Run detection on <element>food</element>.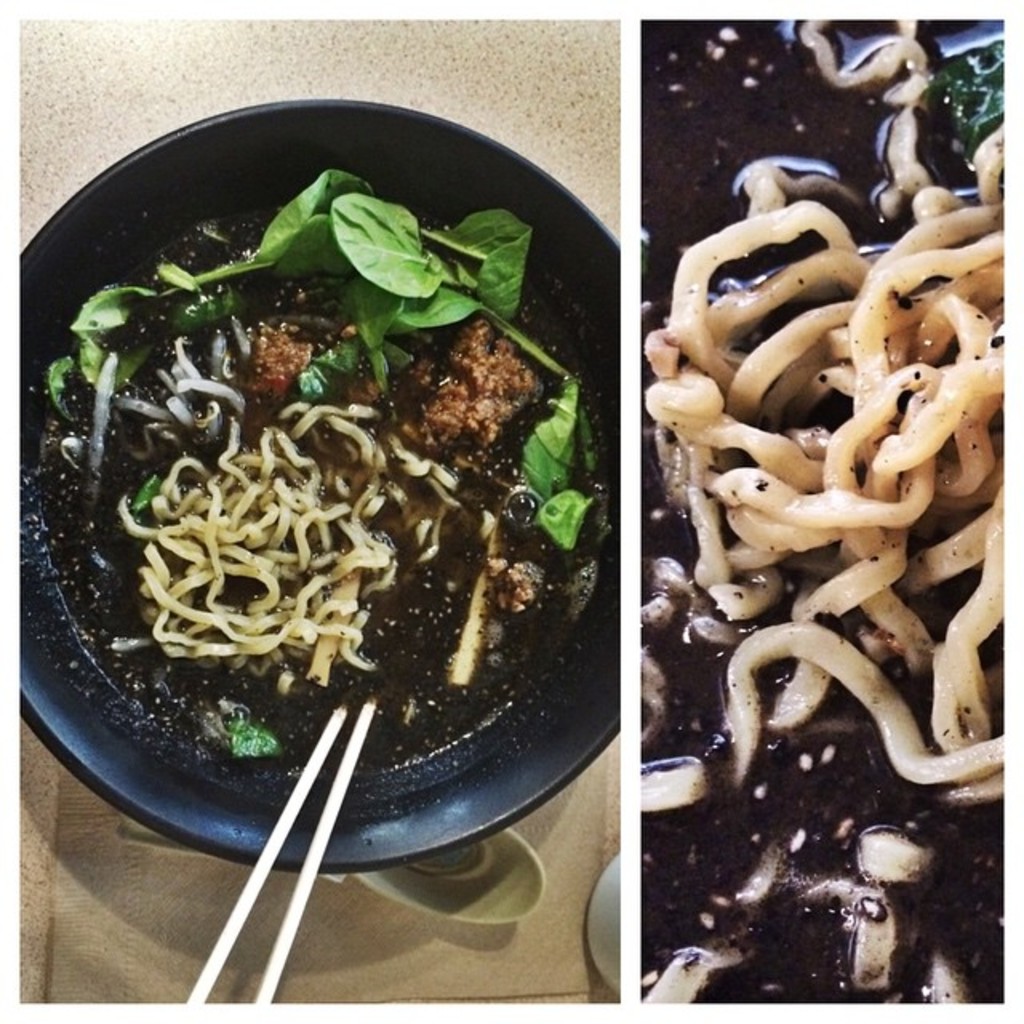
Result: 75, 154, 597, 811.
